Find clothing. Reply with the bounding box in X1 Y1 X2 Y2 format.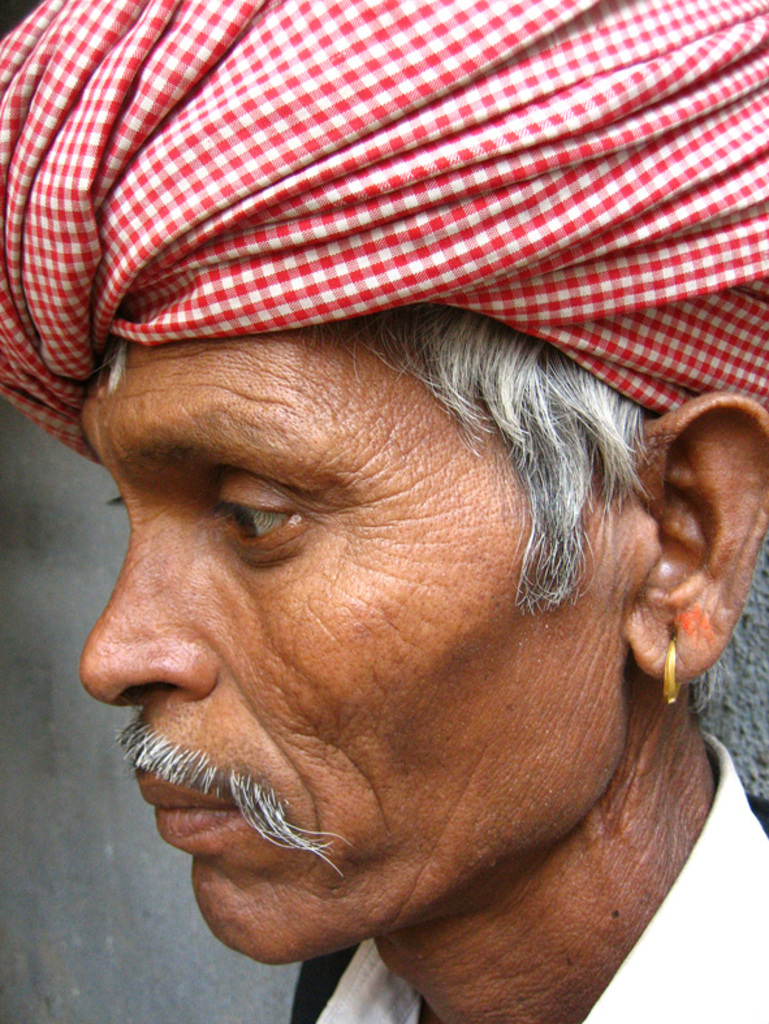
289 731 768 1023.
